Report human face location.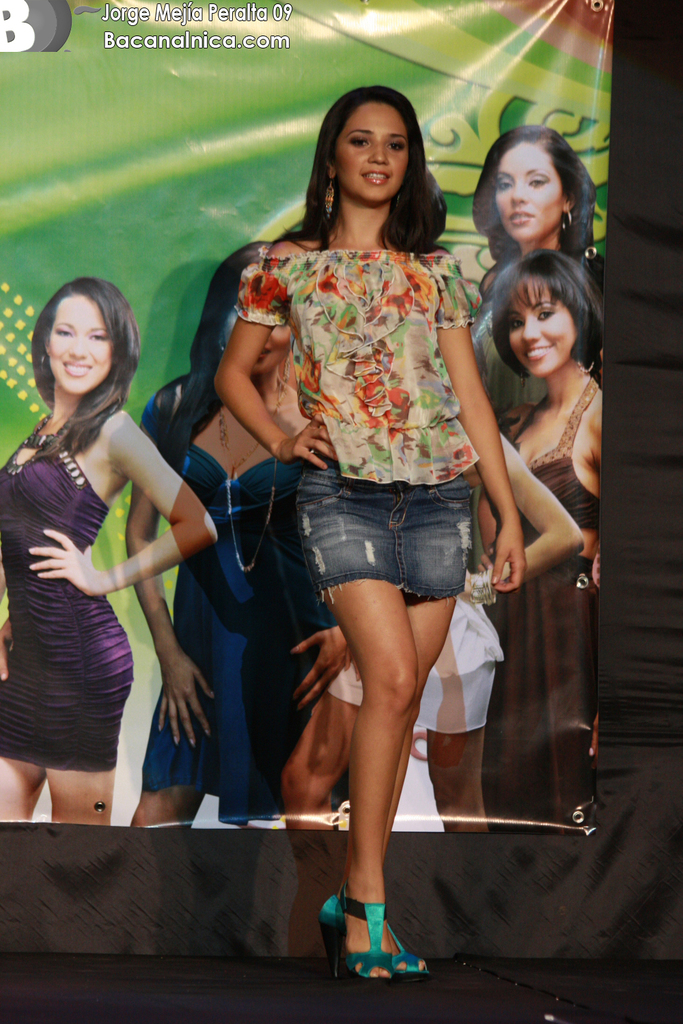
Report: locate(223, 308, 292, 371).
